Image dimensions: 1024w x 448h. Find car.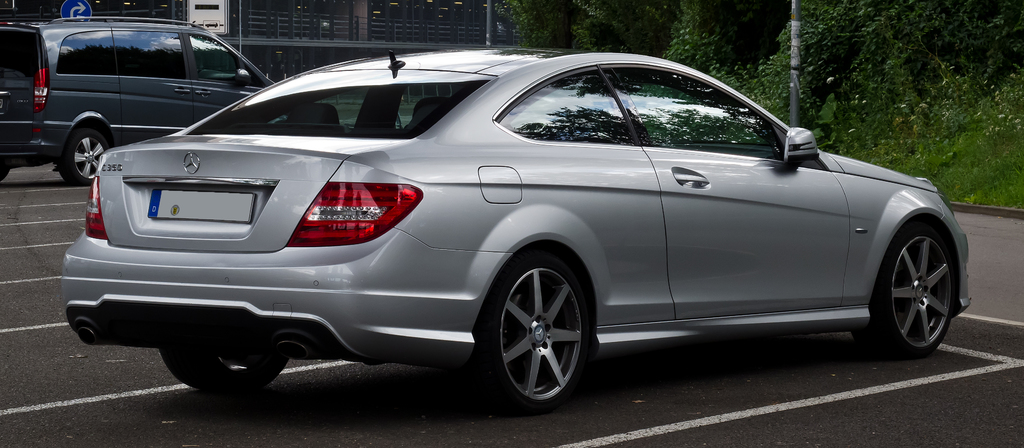
(x1=0, y1=12, x2=280, y2=193).
